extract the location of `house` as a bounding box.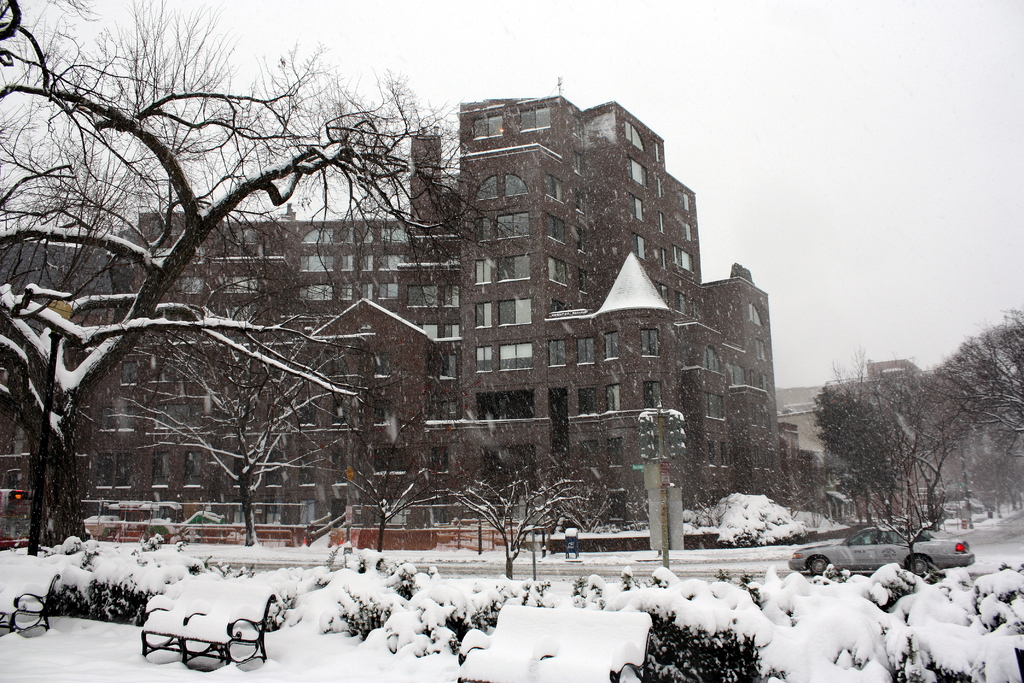
534,110,630,518.
